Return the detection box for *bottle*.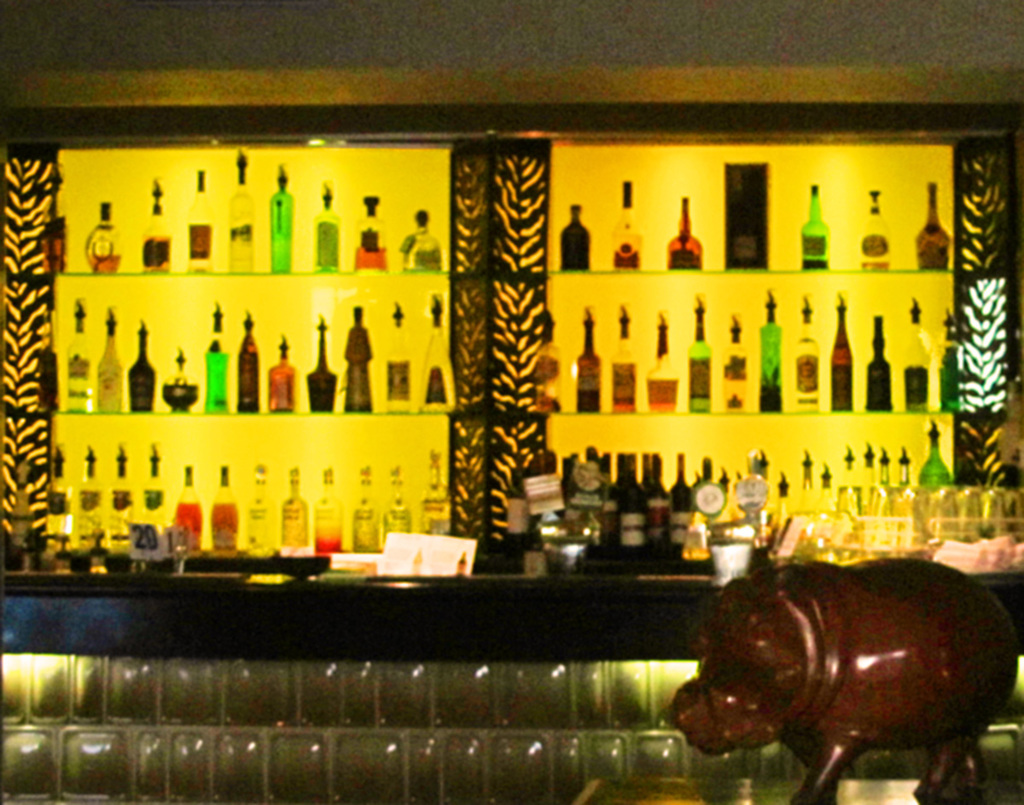
x1=43 y1=445 x2=75 y2=551.
